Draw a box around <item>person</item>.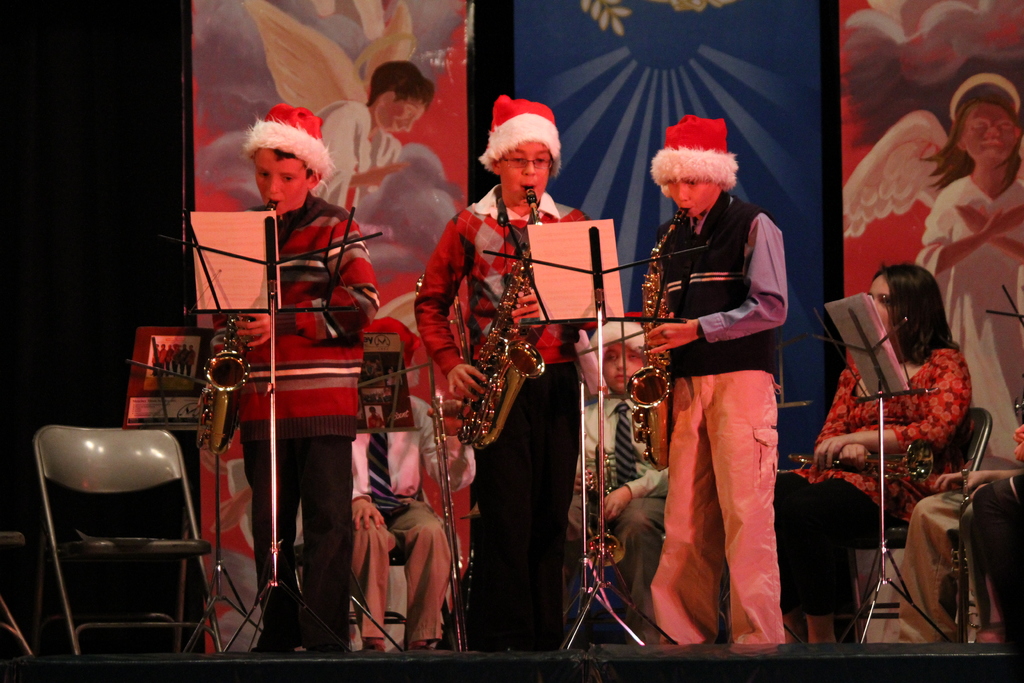
bbox=(778, 254, 971, 643).
